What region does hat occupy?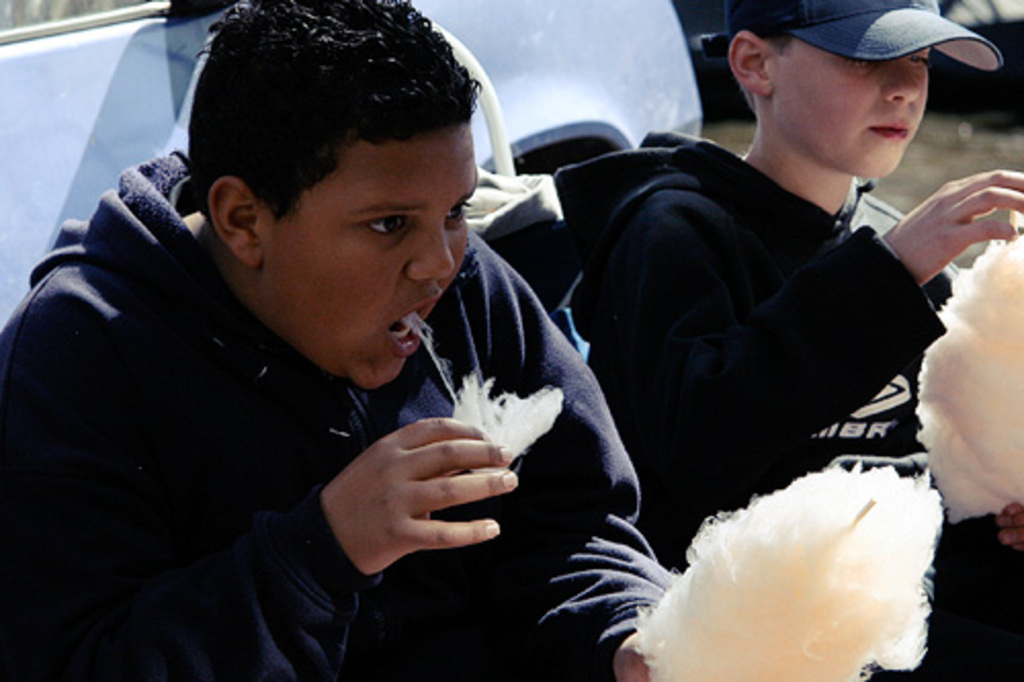
[727,0,1008,74].
